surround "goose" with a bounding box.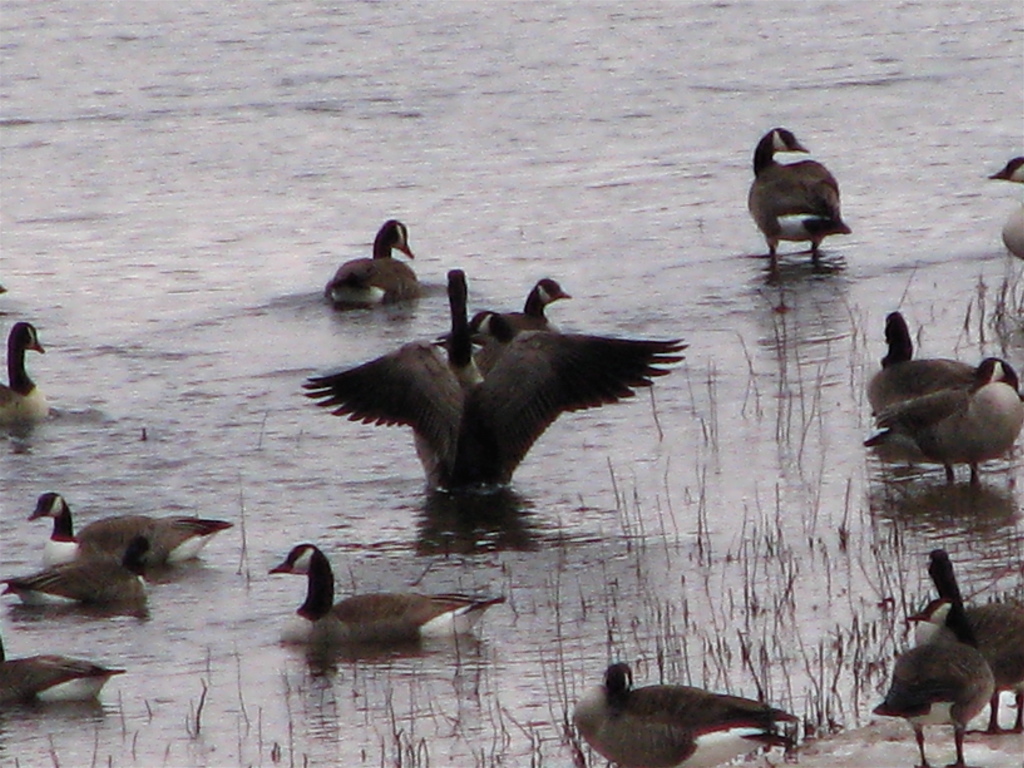
locate(754, 124, 853, 252).
